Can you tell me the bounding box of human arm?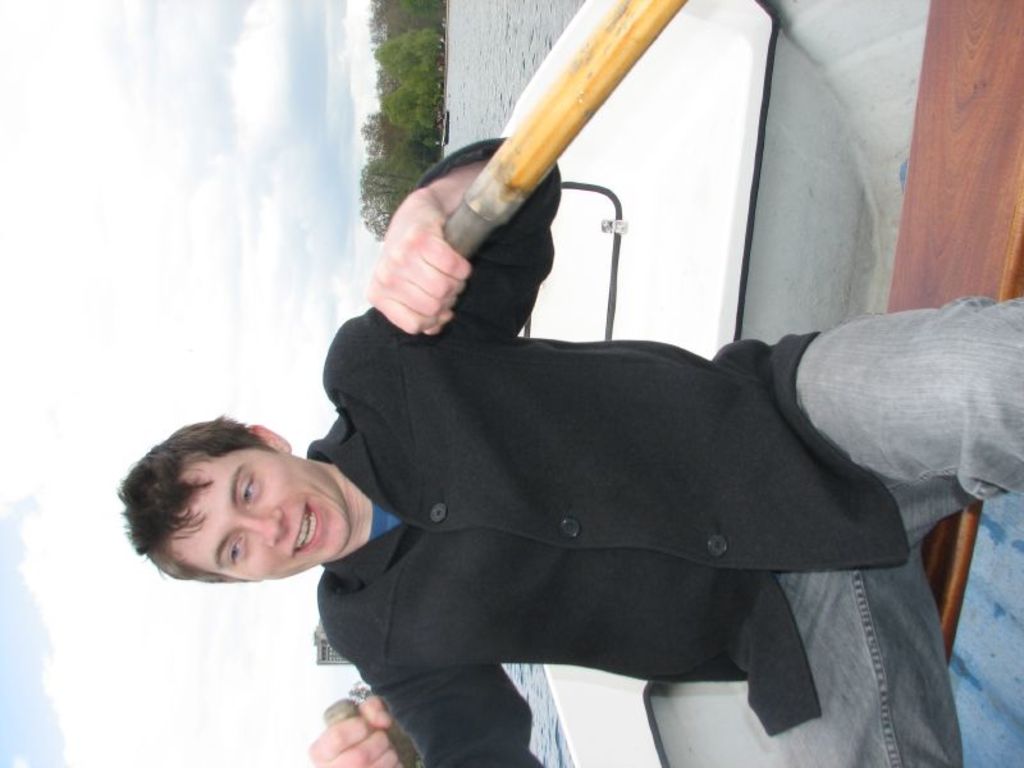
detection(351, 189, 557, 332).
